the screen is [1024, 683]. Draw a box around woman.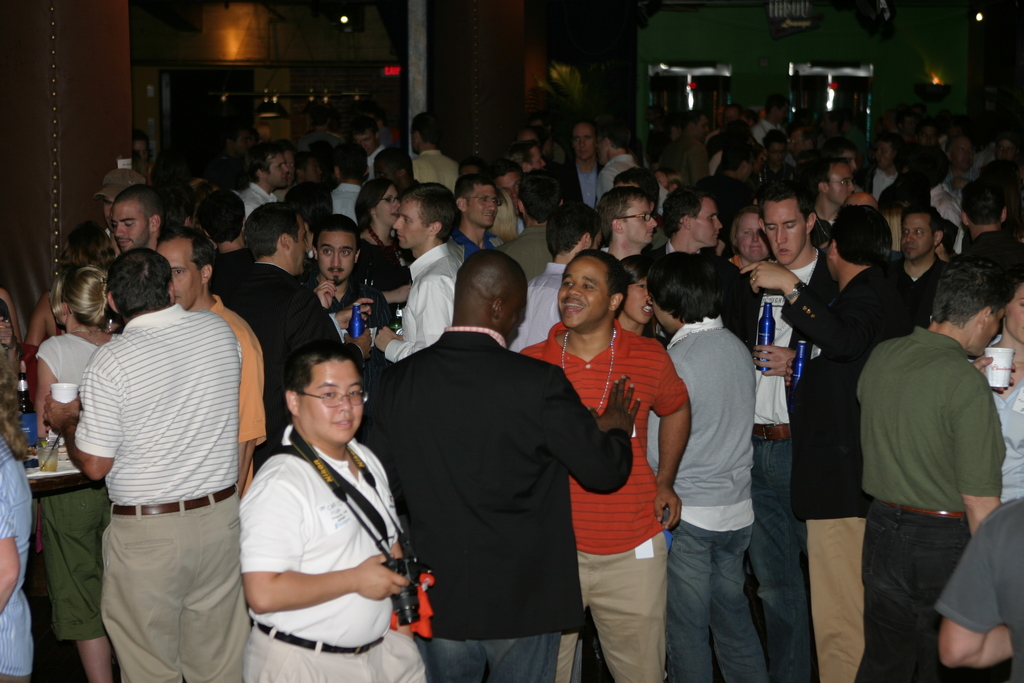
[964, 261, 1023, 505].
